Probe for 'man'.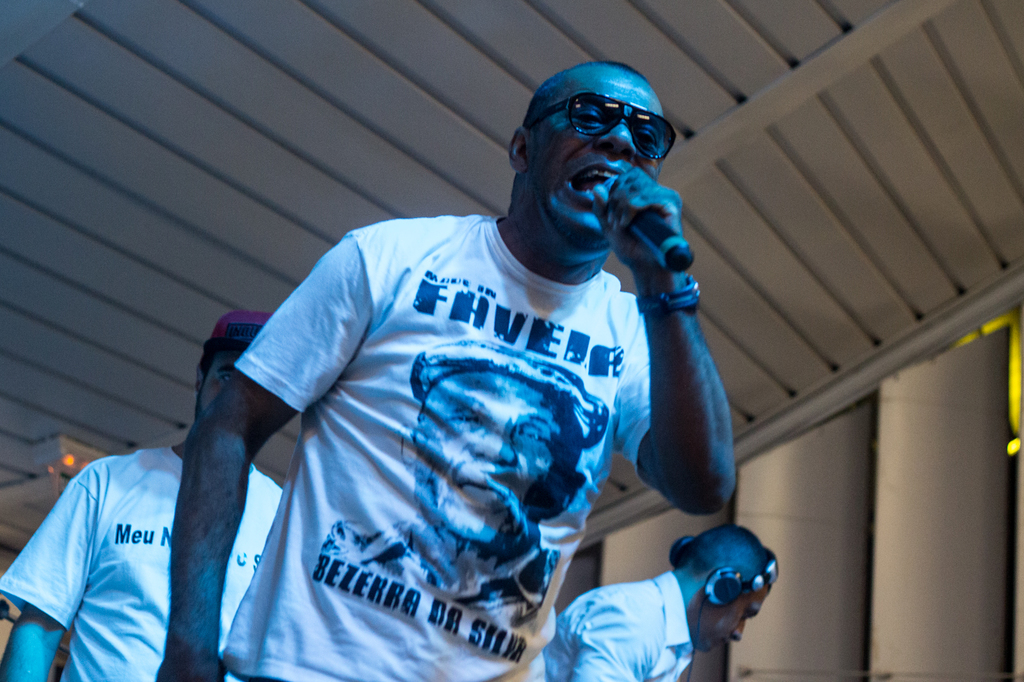
Probe result: <region>324, 337, 610, 632</region>.
